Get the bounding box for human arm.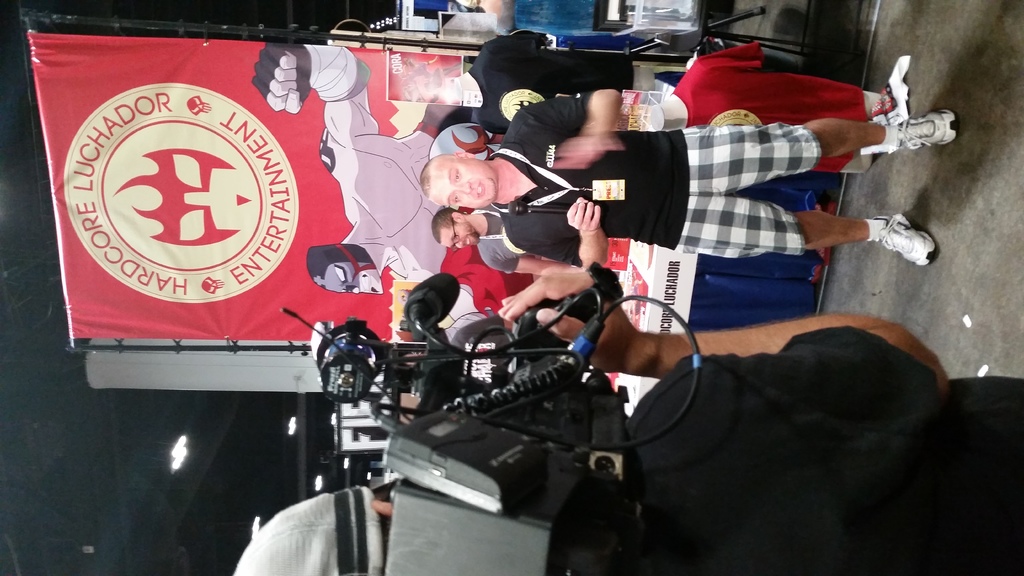
bbox=[250, 47, 381, 176].
